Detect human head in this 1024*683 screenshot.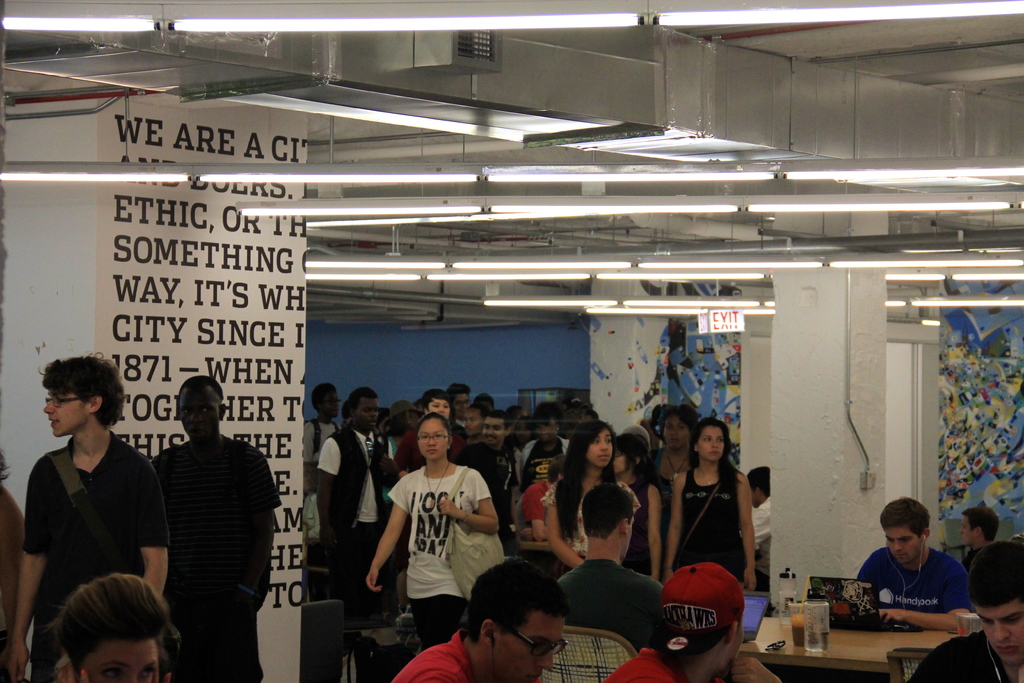
Detection: <region>970, 539, 1023, 661</region>.
